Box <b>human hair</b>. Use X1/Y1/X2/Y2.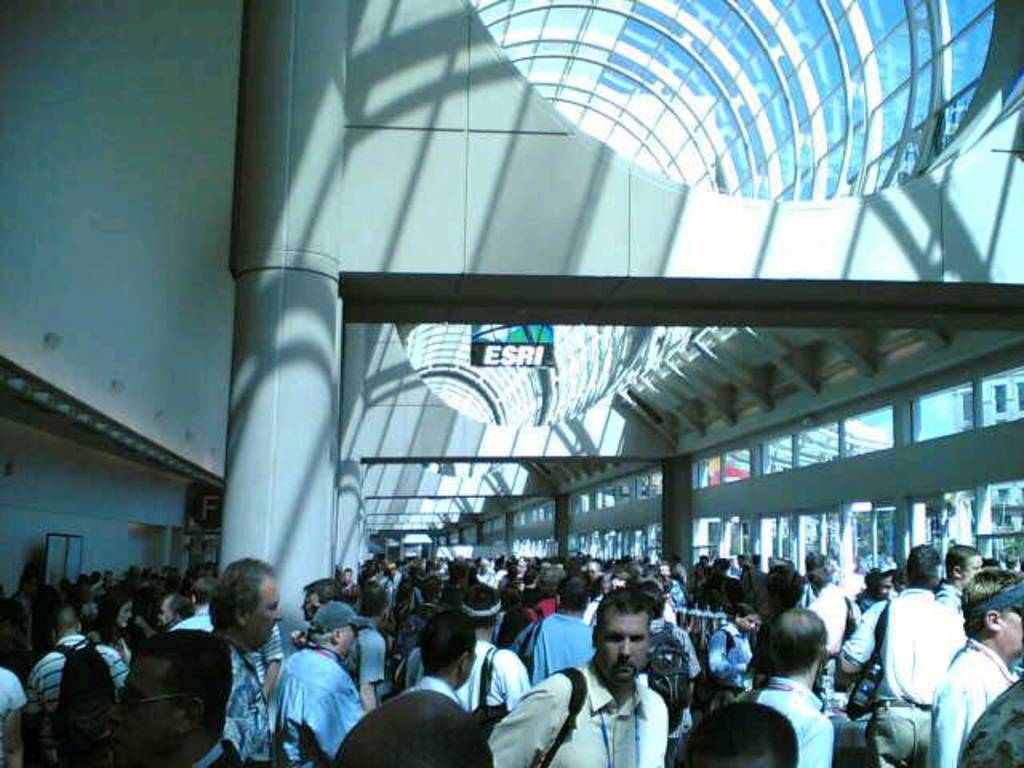
736/602/758/622.
